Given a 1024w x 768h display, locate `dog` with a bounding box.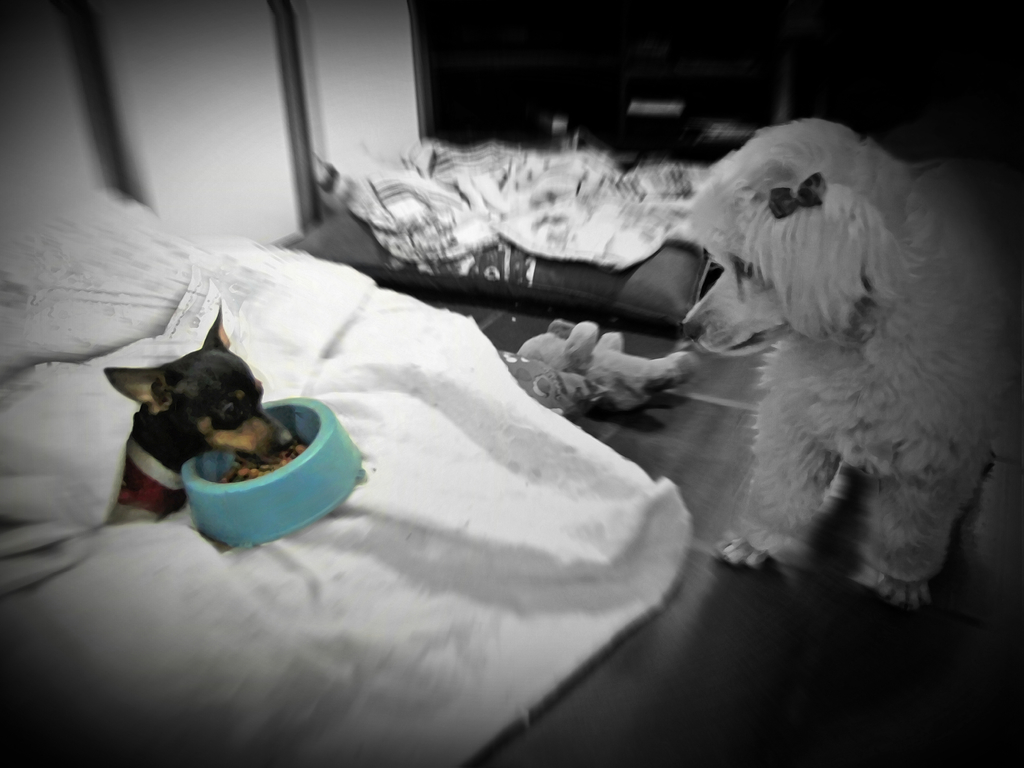
Located: locate(100, 301, 296, 523).
